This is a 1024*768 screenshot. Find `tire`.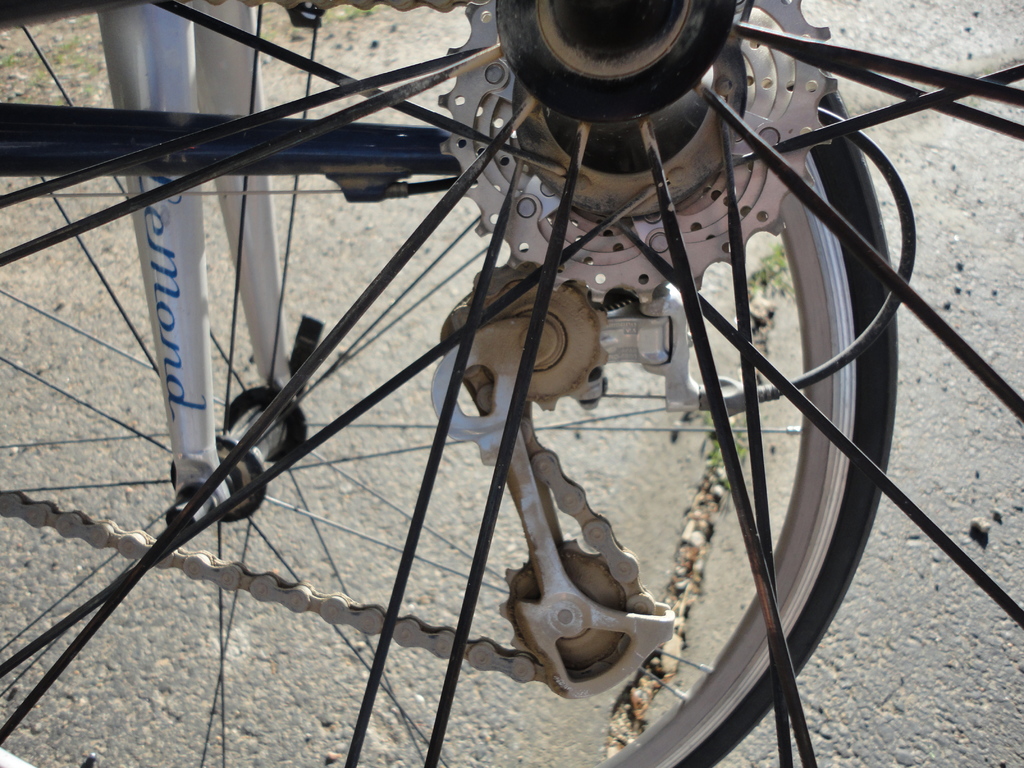
Bounding box: pyautogui.locateOnScreen(0, 0, 893, 767).
